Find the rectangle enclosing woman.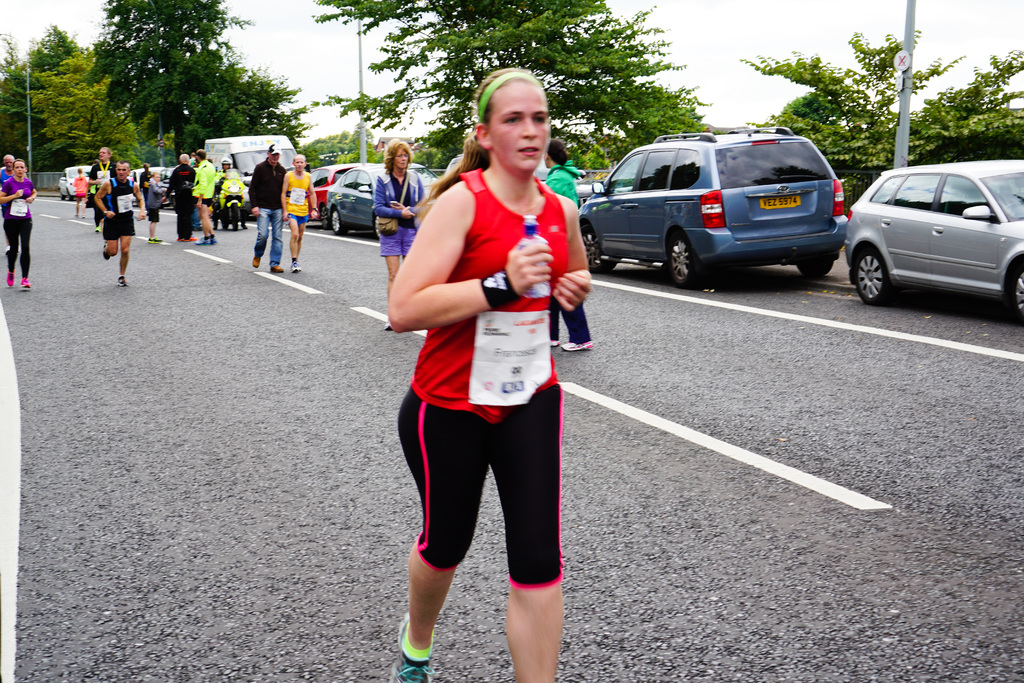
<box>538,141,594,347</box>.
